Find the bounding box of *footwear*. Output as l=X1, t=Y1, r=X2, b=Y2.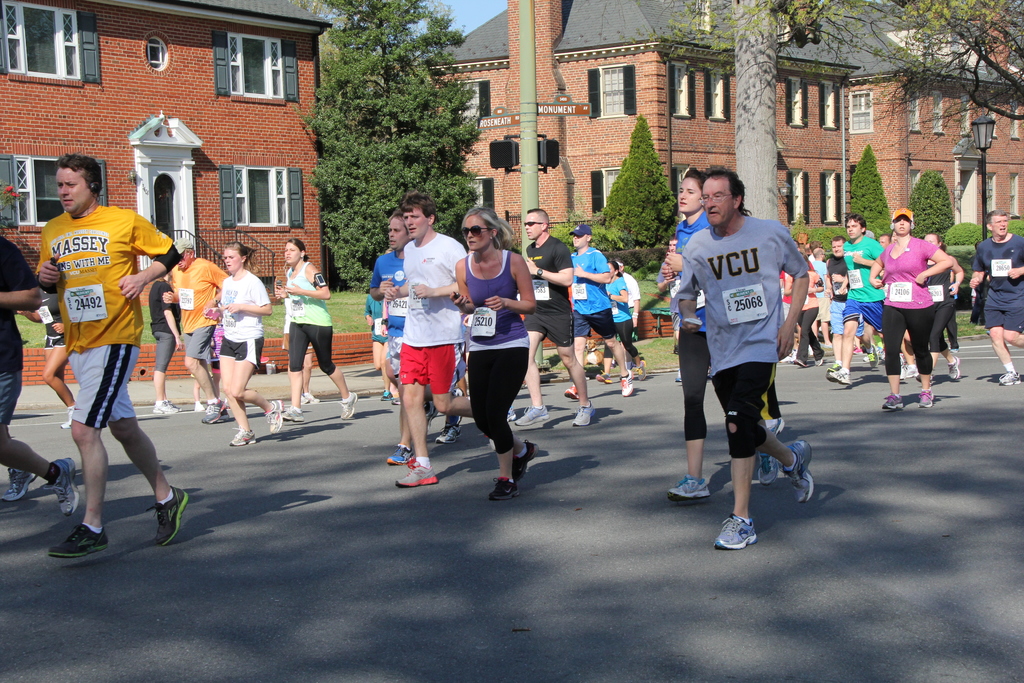
l=905, t=367, r=922, b=379.
